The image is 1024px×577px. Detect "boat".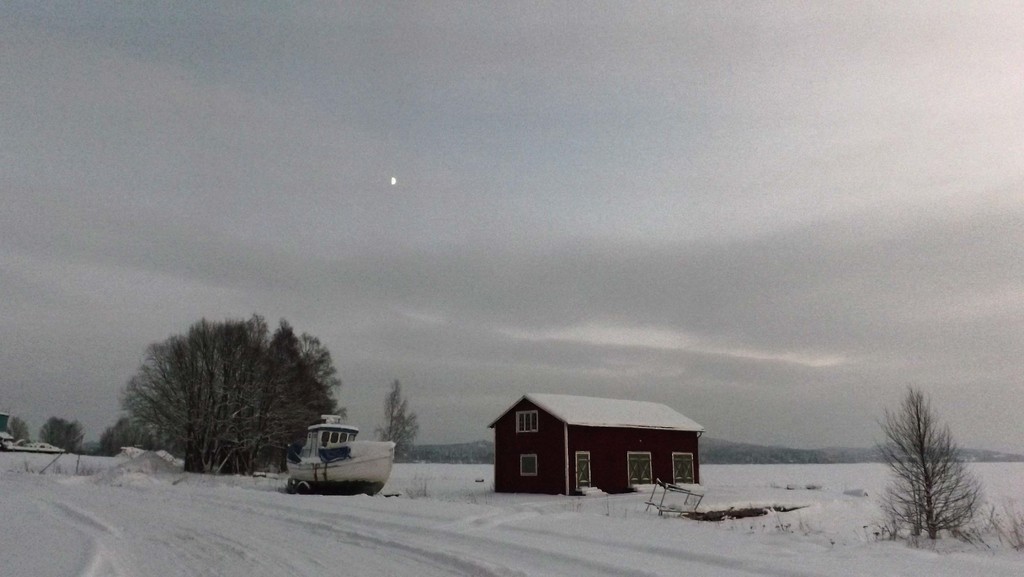
Detection: <region>0, 414, 67, 473</region>.
